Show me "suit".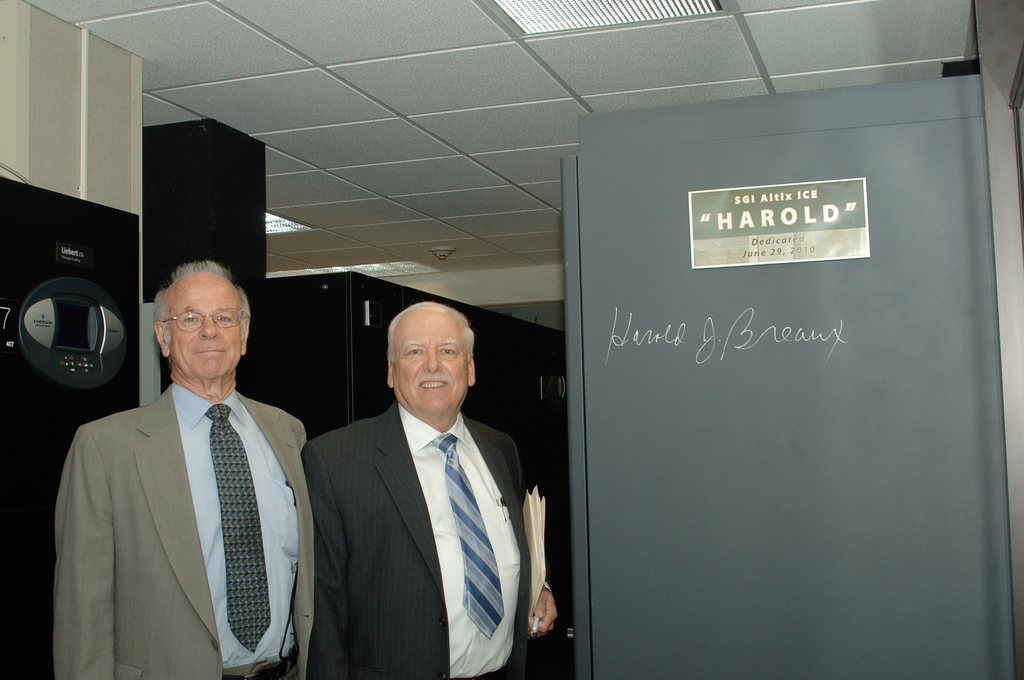
"suit" is here: 307 395 543 679.
